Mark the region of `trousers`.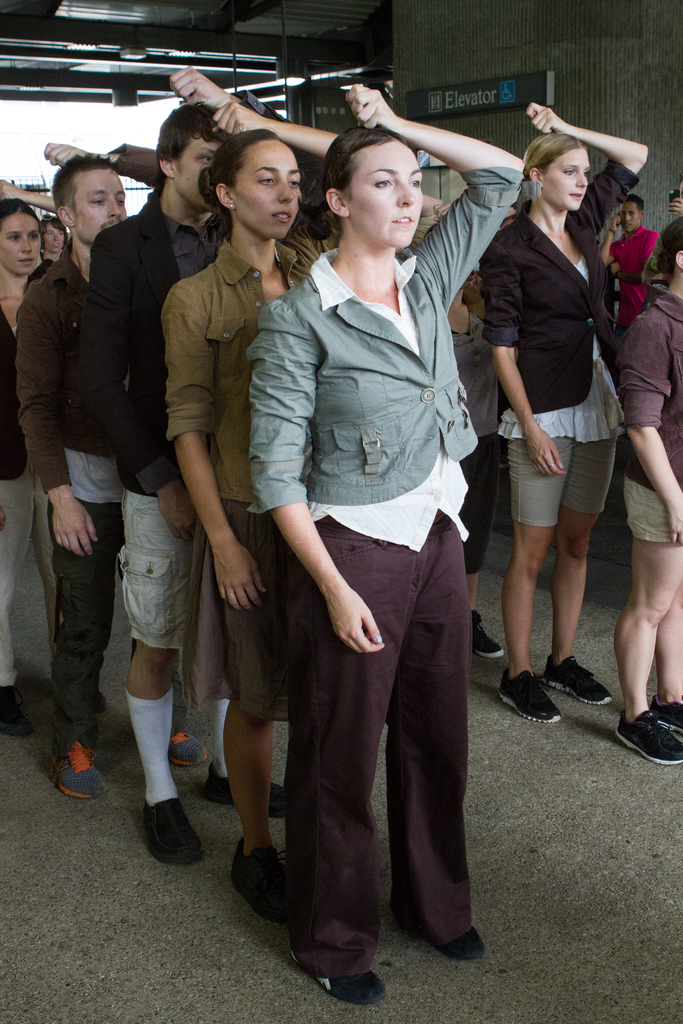
Region: <region>45, 502, 128, 743</region>.
